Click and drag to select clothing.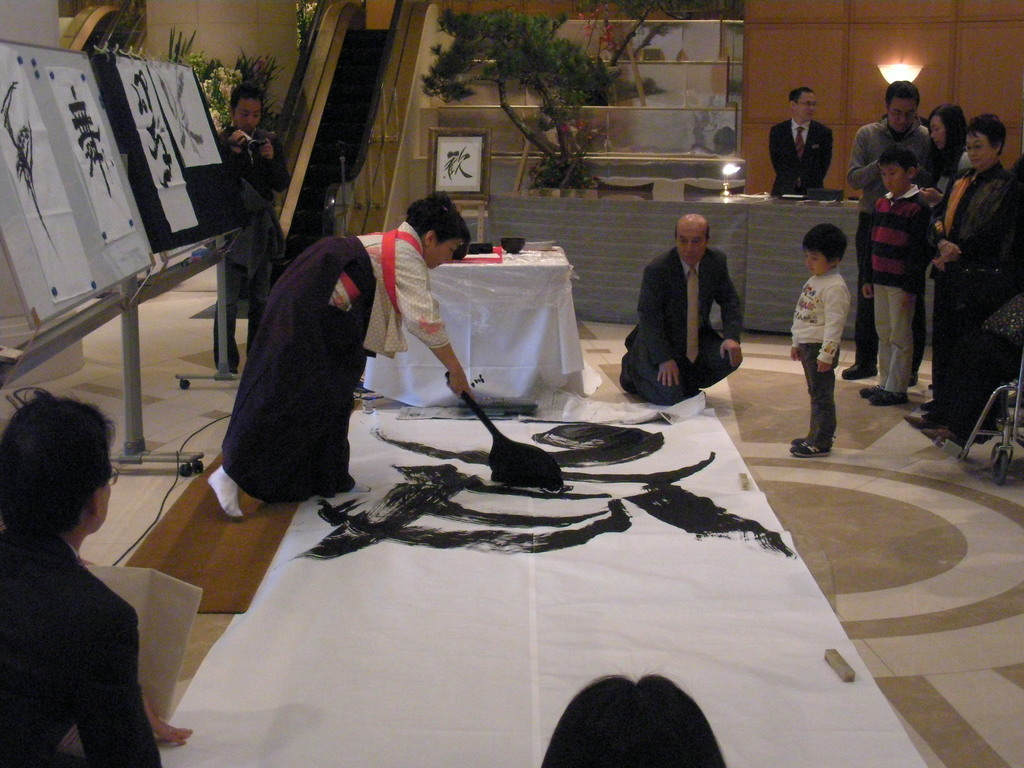
Selection: [left=222, top=236, right=467, bottom=495].
